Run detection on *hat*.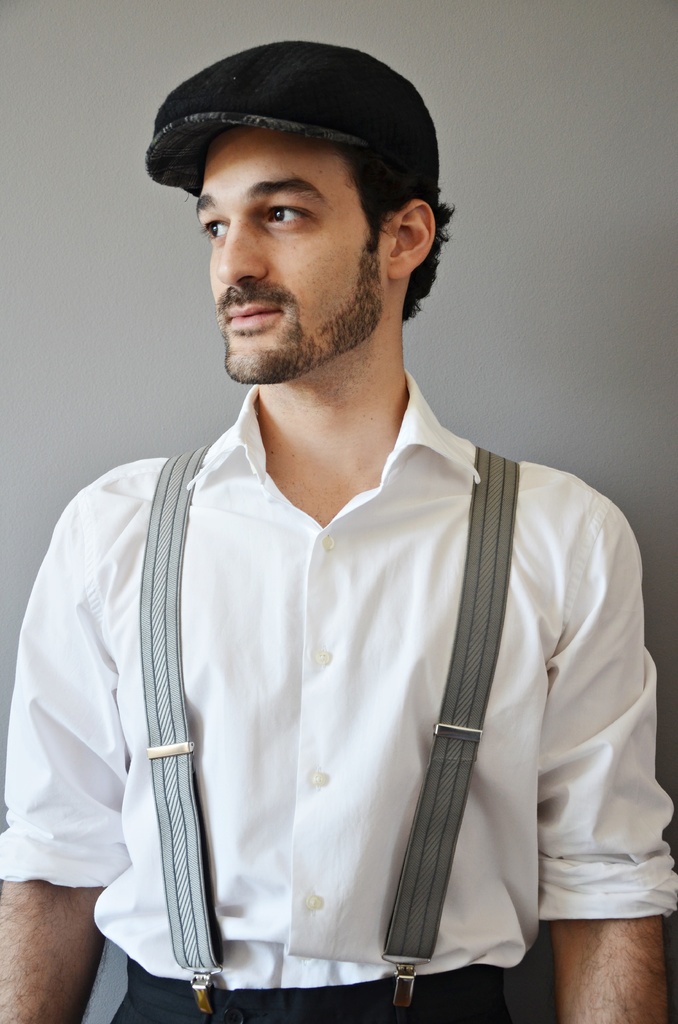
Result: rect(134, 41, 449, 200).
